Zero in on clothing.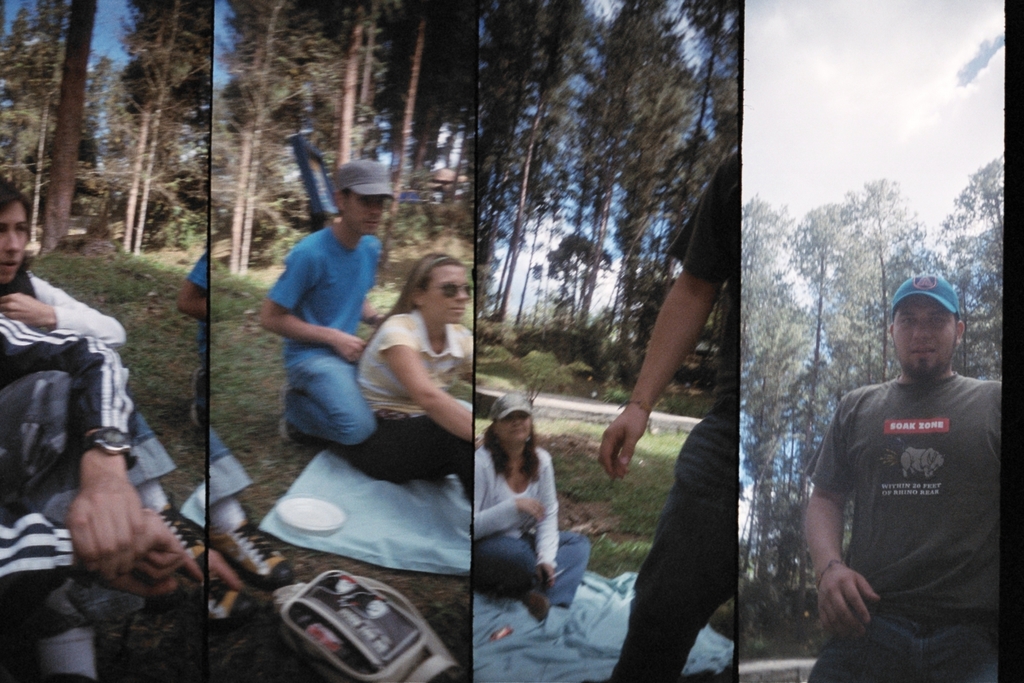
Zeroed in: bbox=(607, 146, 739, 682).
